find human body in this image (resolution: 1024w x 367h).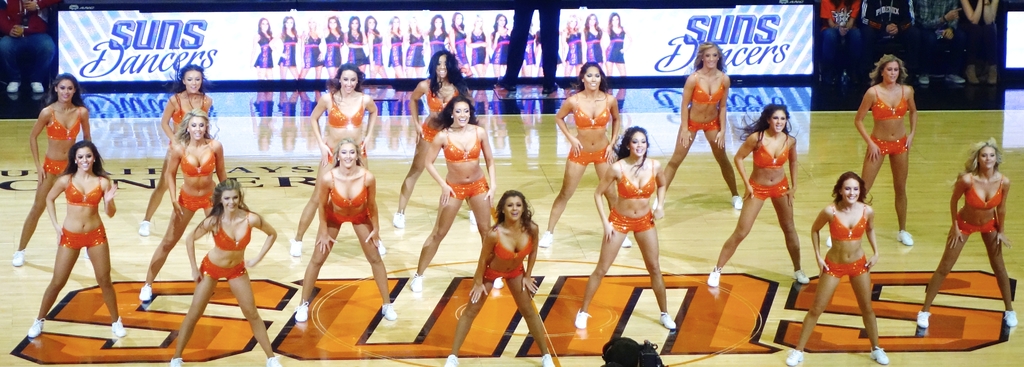
(340, 18, 365, 76).
